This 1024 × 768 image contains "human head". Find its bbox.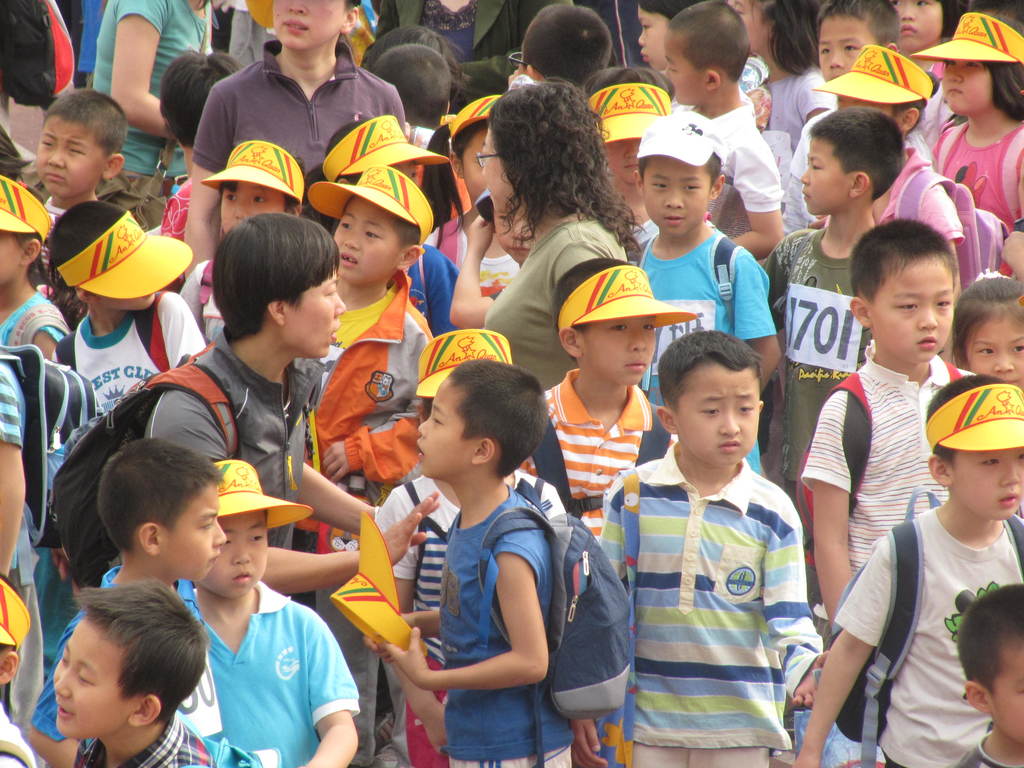
left=483, top=77, right=604, bottom=220.
